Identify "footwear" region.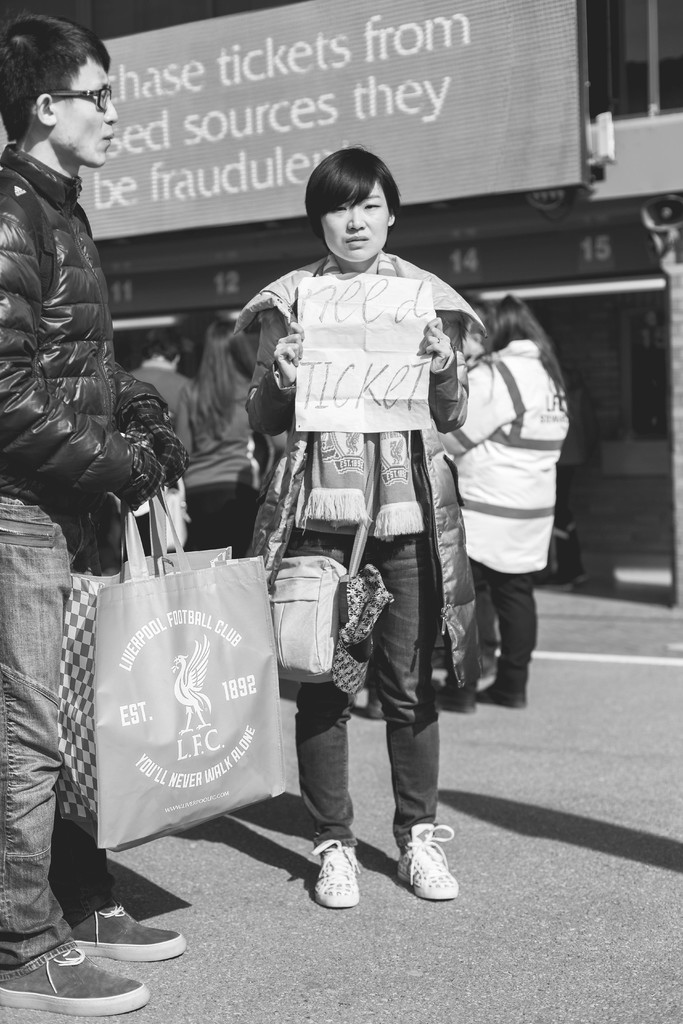
Region: detection(1, 961, 148, 1011).
